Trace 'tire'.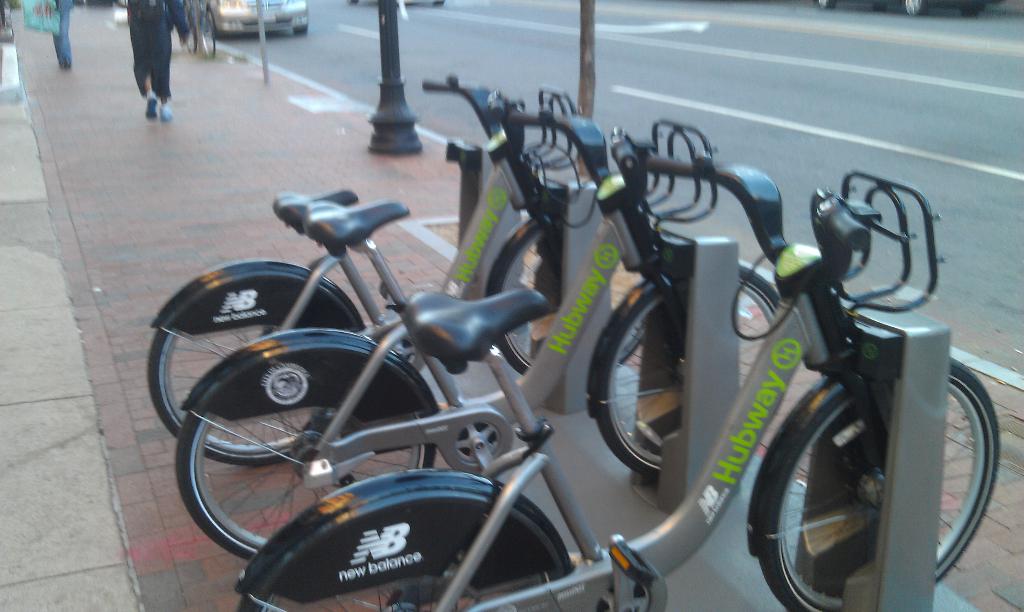
Traced to (201,12,214,60).
